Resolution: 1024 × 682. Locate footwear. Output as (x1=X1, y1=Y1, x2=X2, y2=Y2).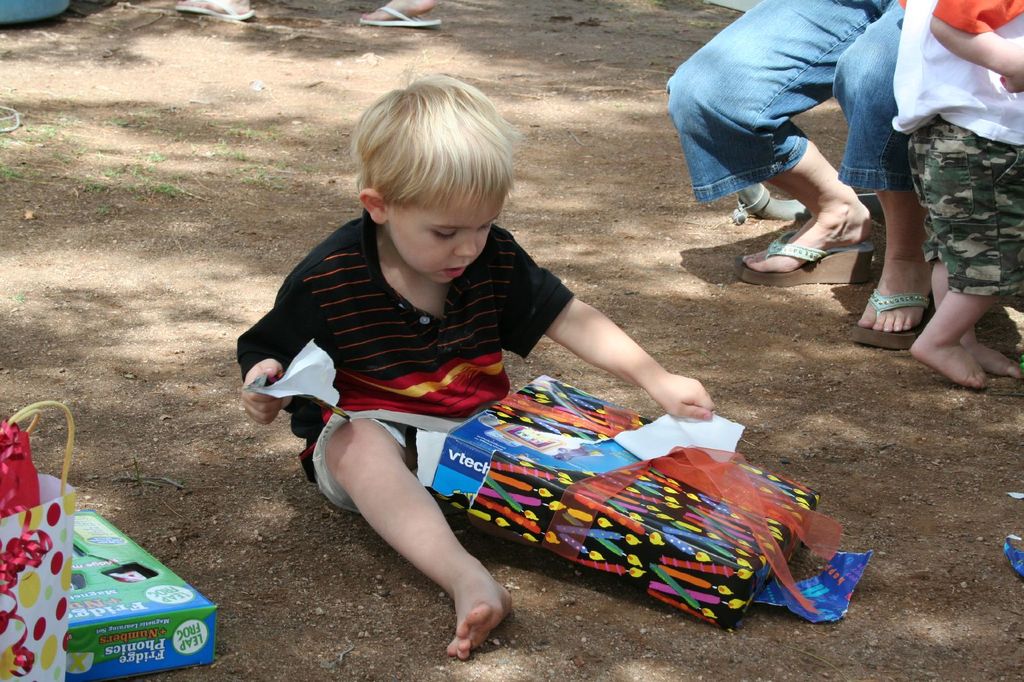
(x1=851, y1=283, x2=934, y2=350).
